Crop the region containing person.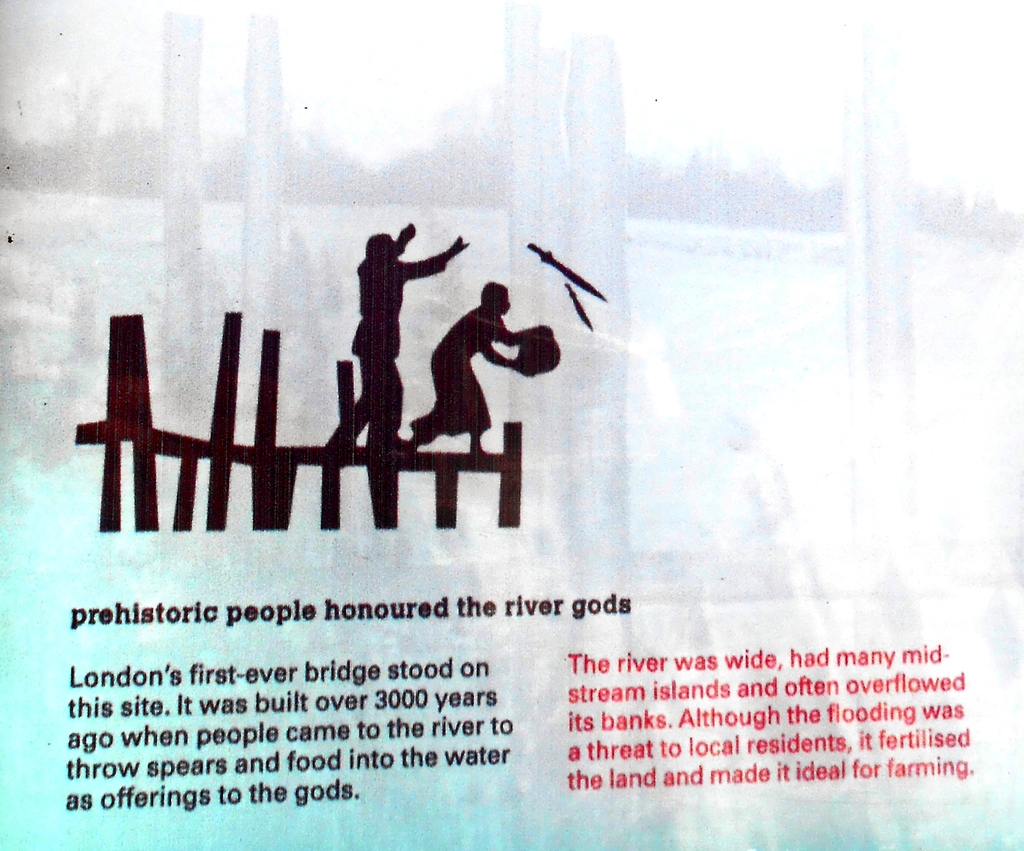
Crop region: {"left": 423, "top": 261, "right": 529, "bottom": 486}.
